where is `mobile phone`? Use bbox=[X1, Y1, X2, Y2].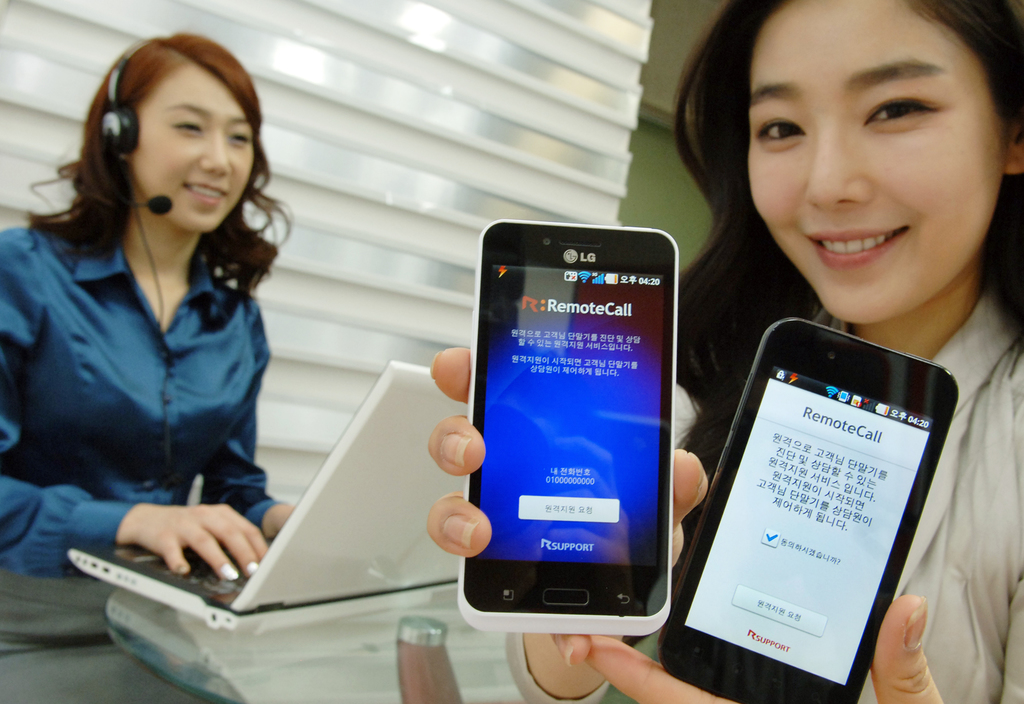
bbox=[656, 317, 960, 703].
